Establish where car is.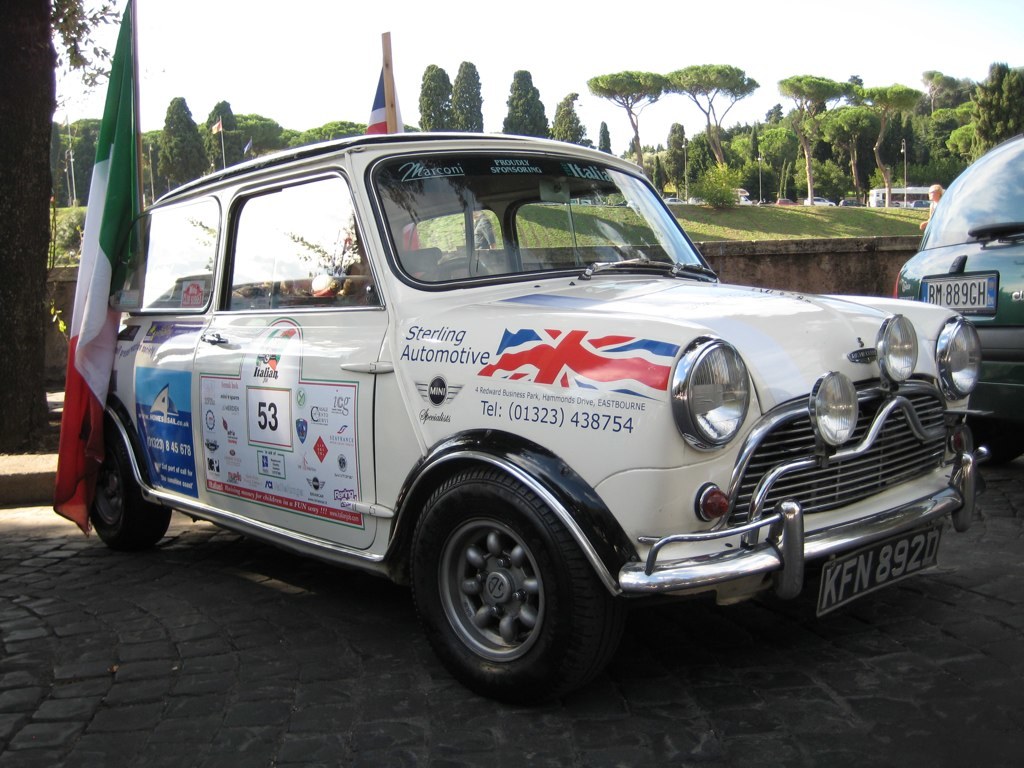
Established at box(663, 194, 680, 206).
